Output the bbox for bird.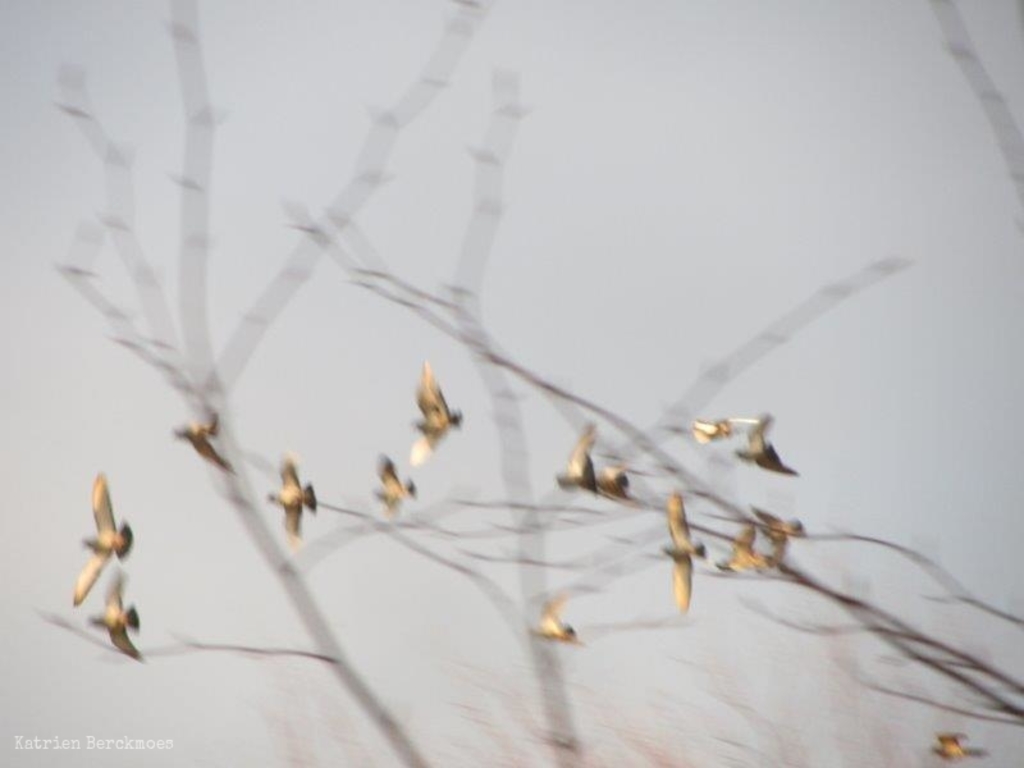
681 411 731 442.
